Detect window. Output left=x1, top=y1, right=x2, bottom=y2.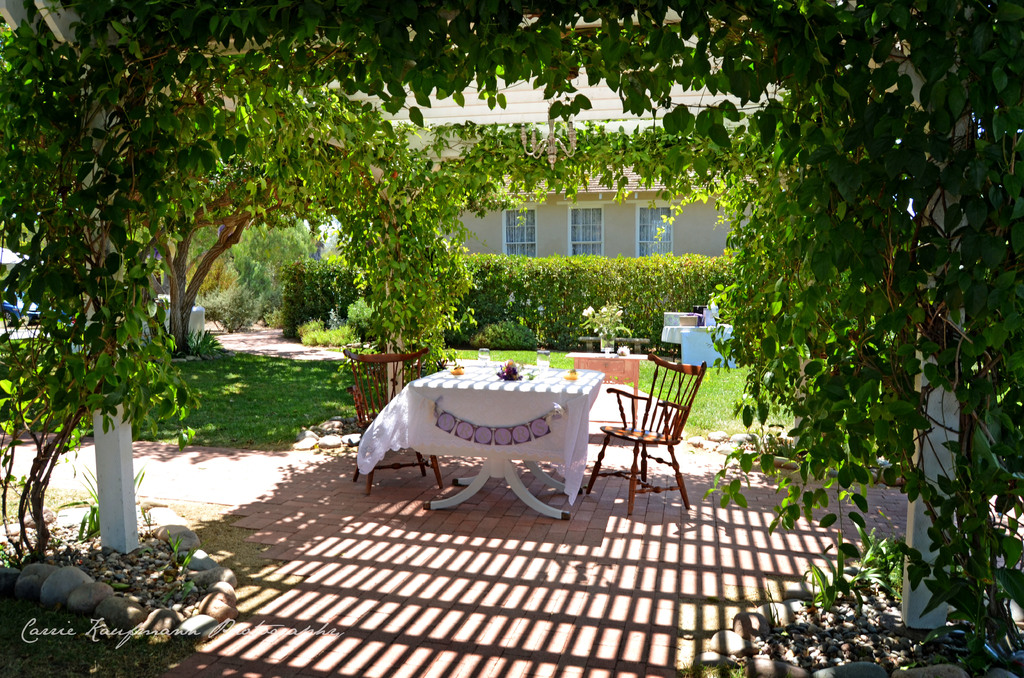
left=572, top=202, right=602, bottom=260.
